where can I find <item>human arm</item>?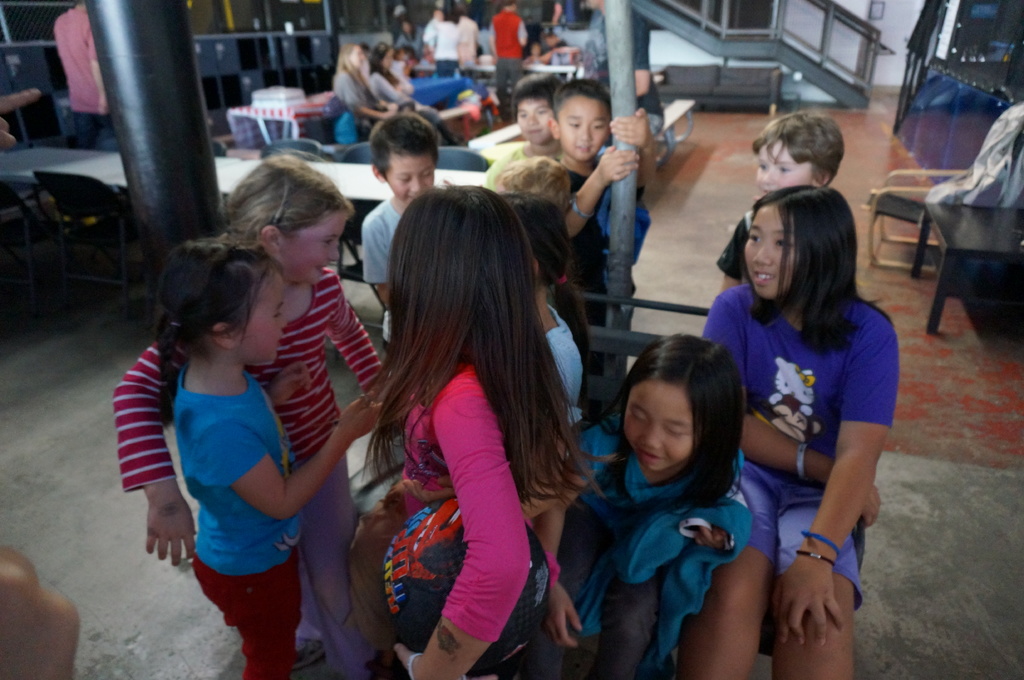
You can find it at x1=694 y1=293 x2=895 y2=529.
